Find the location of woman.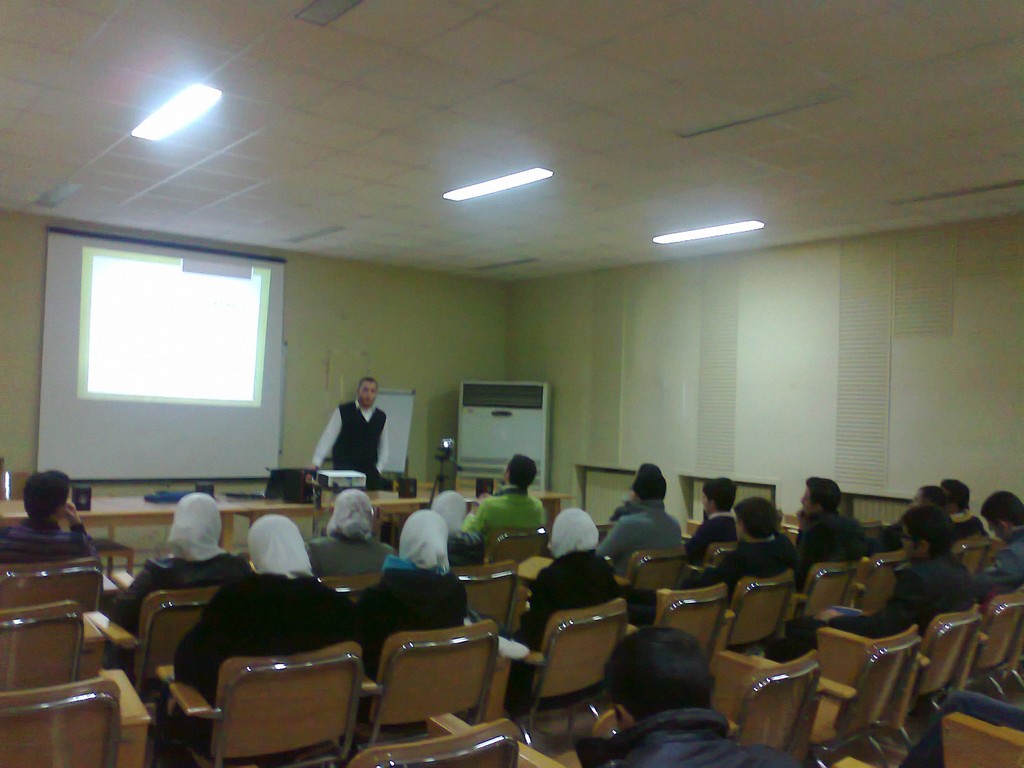
Location: <box>95,497,248,658</box>.
